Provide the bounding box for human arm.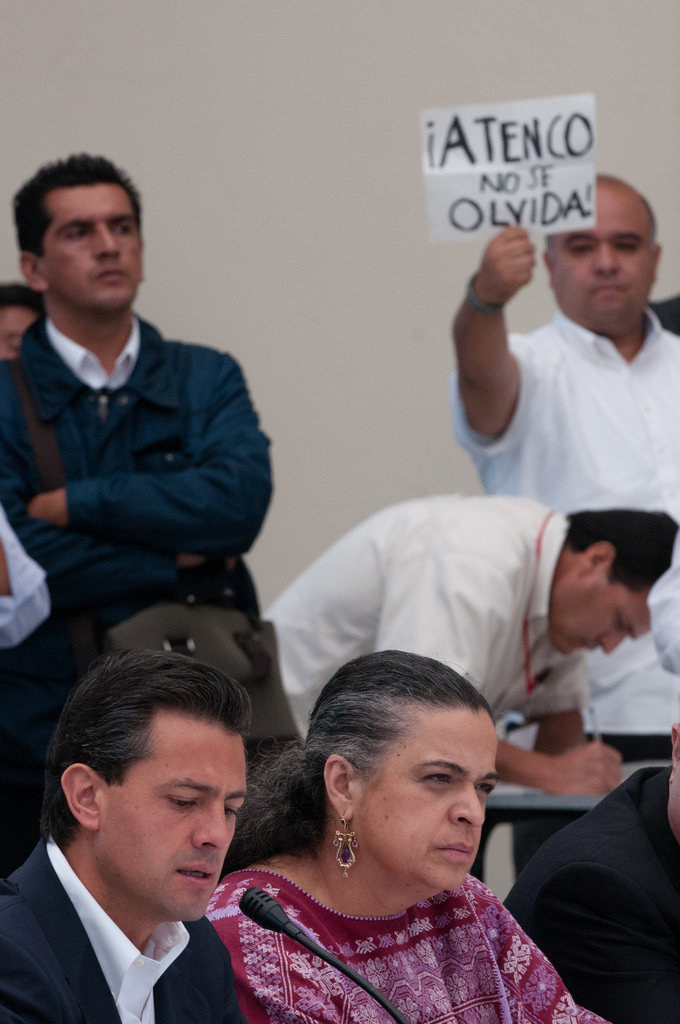
bbox=(531, 859, 679, 1023).
